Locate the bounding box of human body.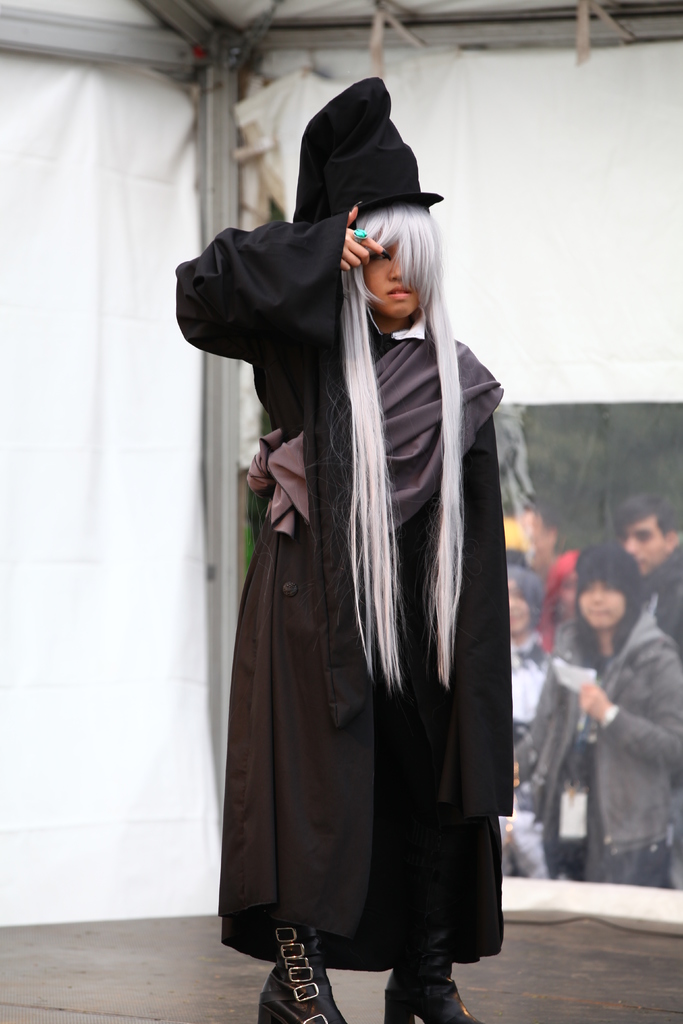
Bounding box: (x1=647, y1=548, x2=682, y2=634).
